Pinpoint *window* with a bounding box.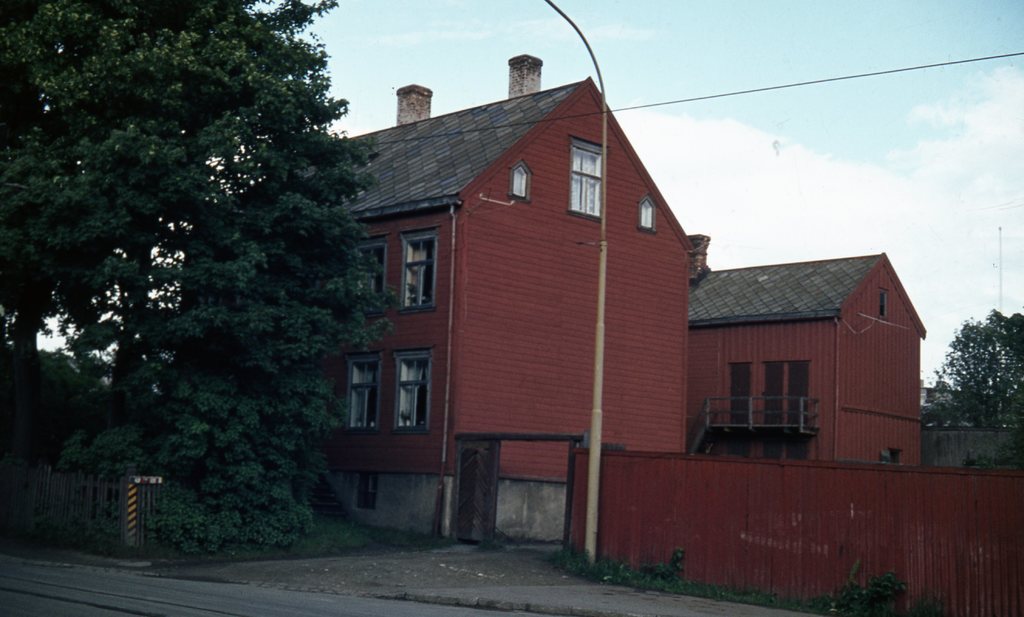
(left=387, top=345, right=433, bottom=433).
